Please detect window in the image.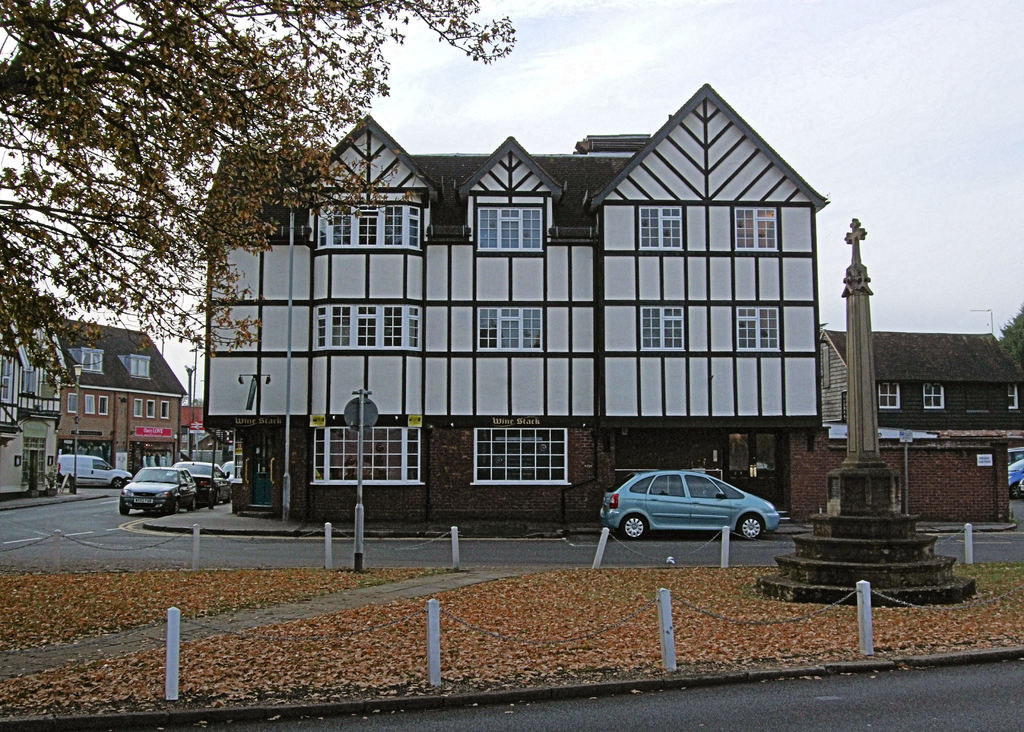
(925,384,947,407).
